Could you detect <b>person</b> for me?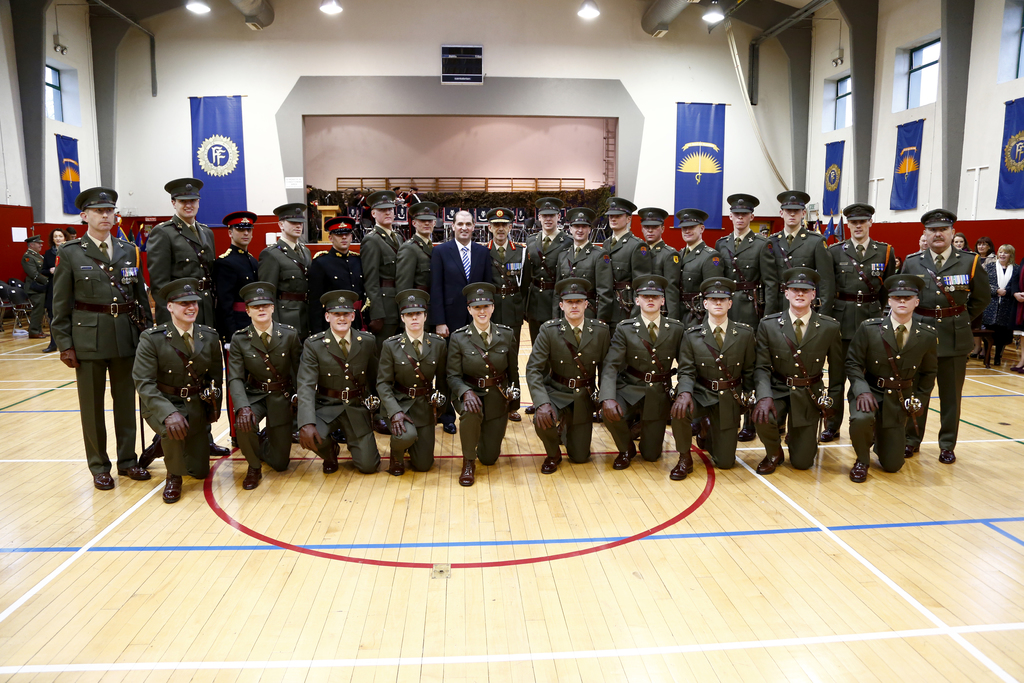
Detection result: {"x1": 824, "y1": 202, "x2": 897, "y2": 442}.
